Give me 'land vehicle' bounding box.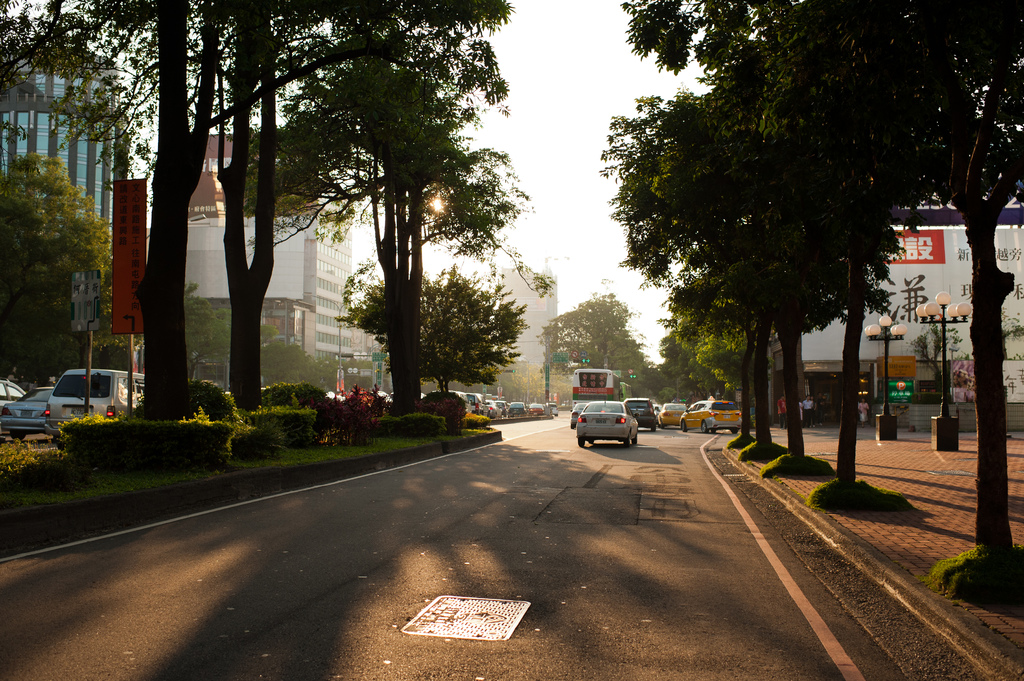
[x1=660, y1=404, x2=685, y2=426].
